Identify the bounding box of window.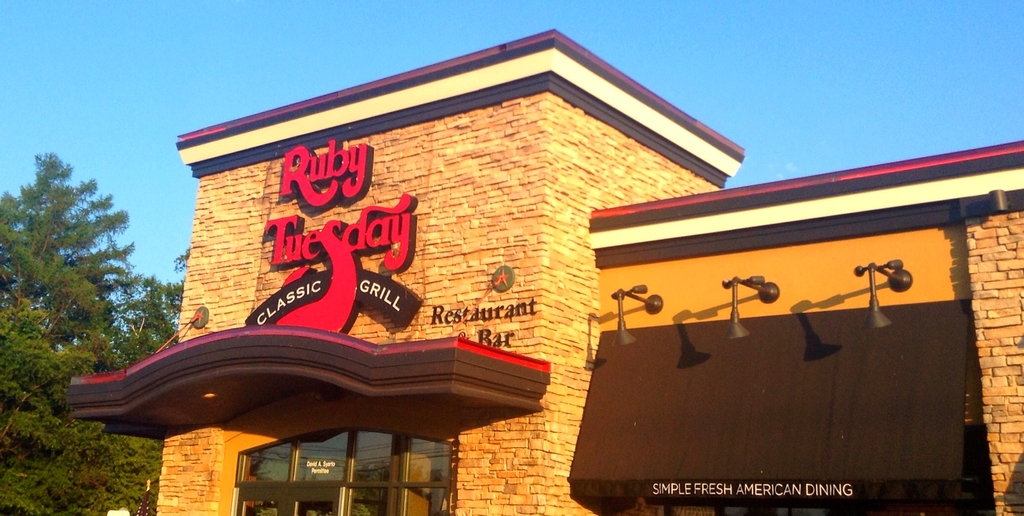
227, 435, 454, 515.
